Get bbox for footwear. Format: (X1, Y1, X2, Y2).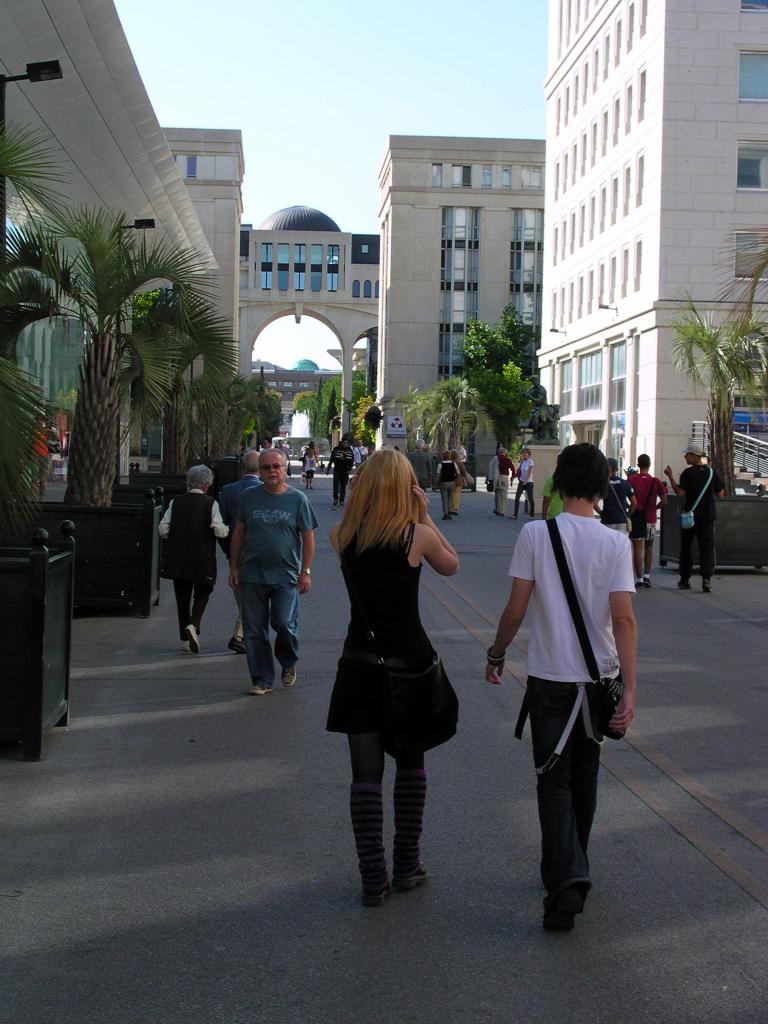
(228, 636, 246, 652).
